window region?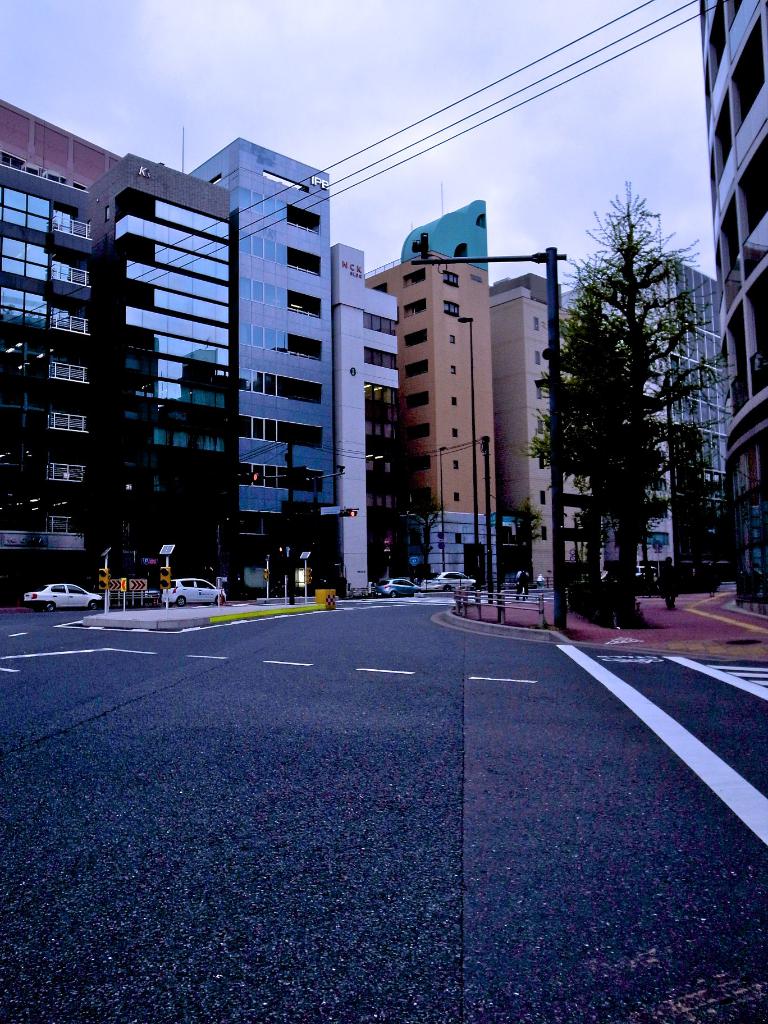
select_region(438, 300, 462, 317)
